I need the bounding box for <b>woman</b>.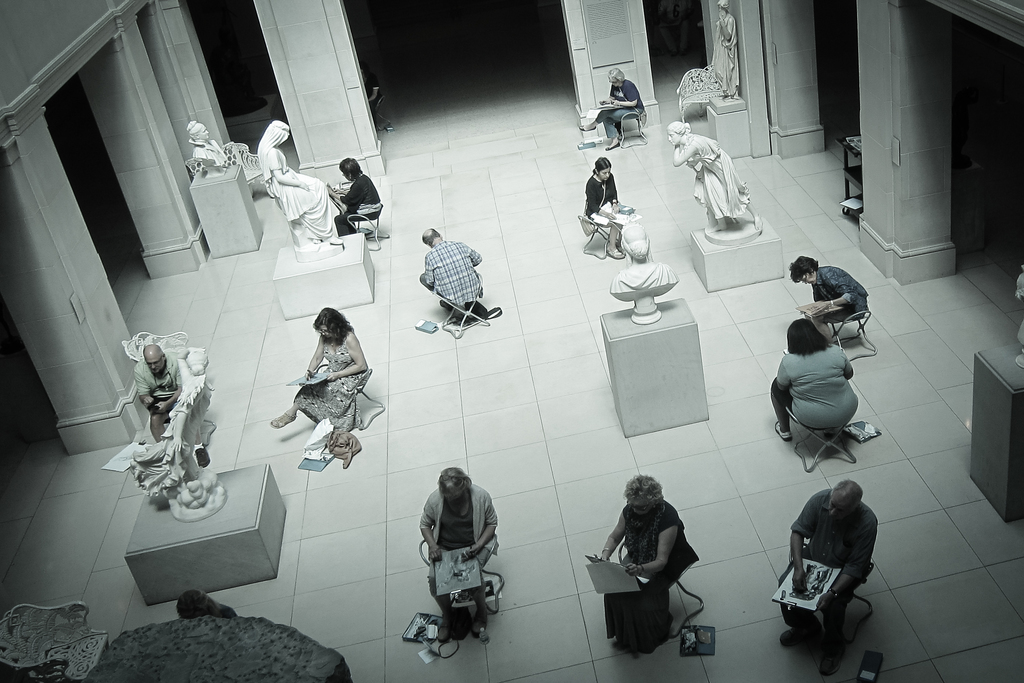
Here it is: 588/475/698/654.
